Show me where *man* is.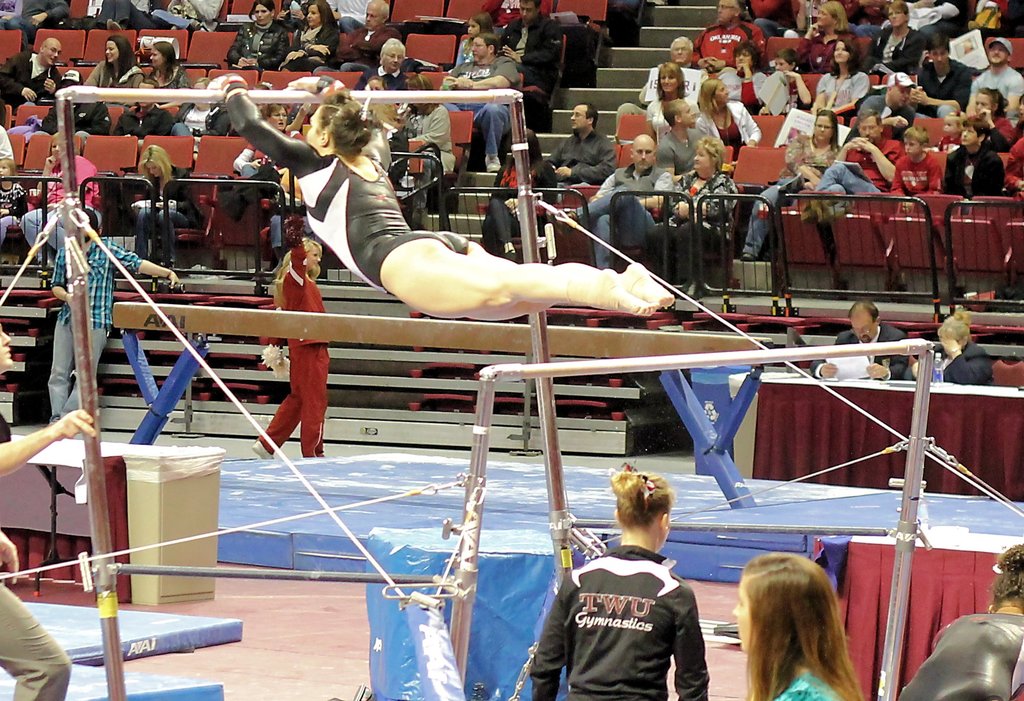
*man* is at [552, 130, 675, 265].
